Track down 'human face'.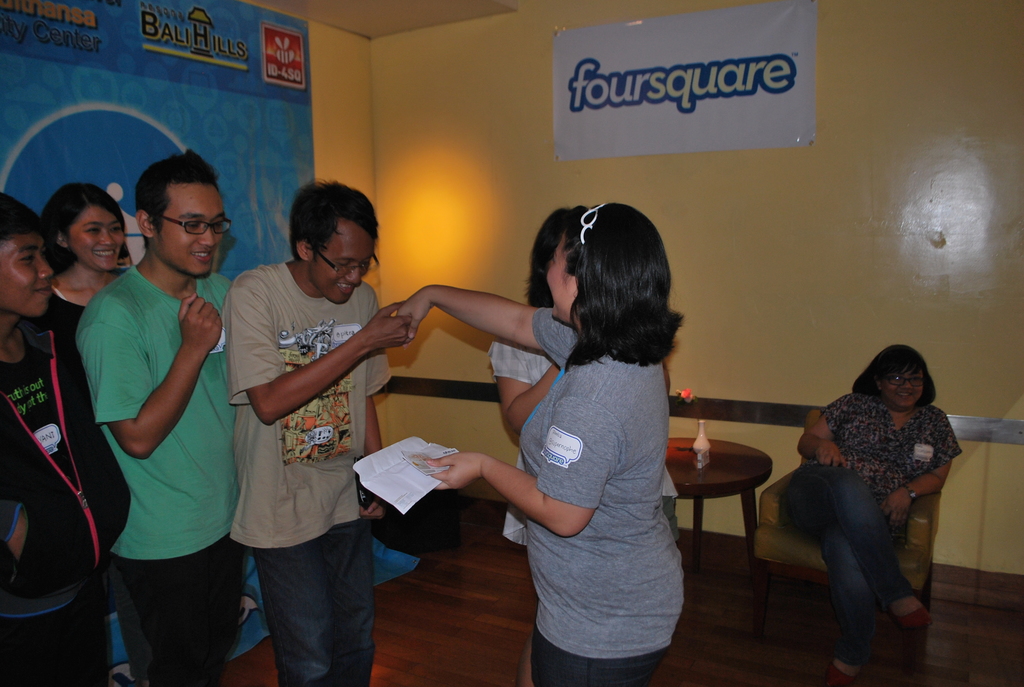
Tracked to left=164, top=180, right=230, bottom=284.
